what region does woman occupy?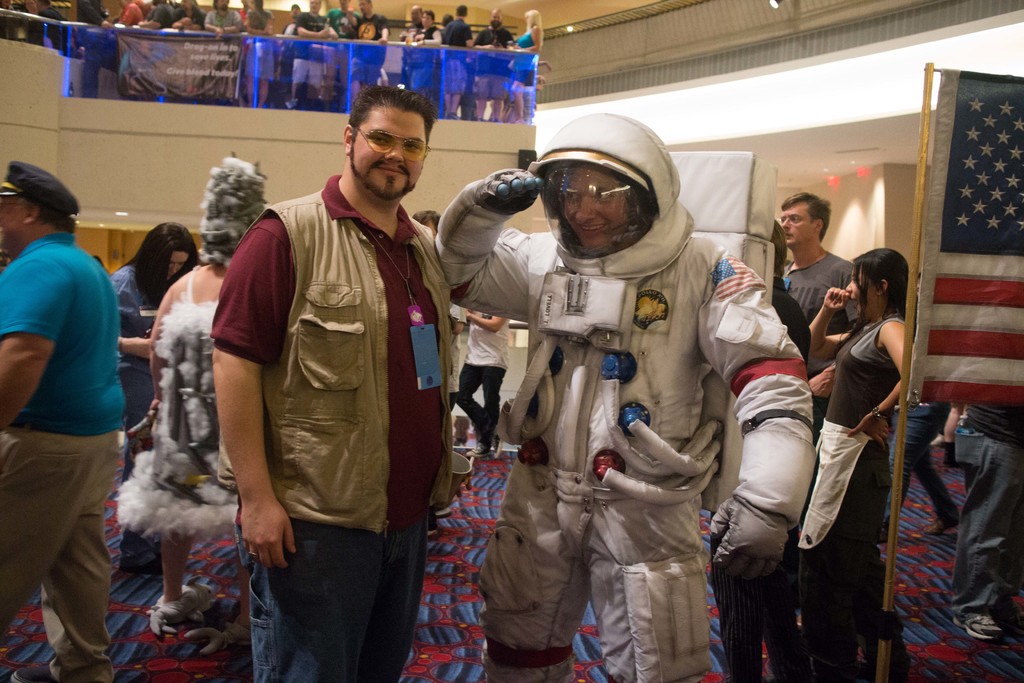
[x1=118, y1=154, x2=264, y2=639].
